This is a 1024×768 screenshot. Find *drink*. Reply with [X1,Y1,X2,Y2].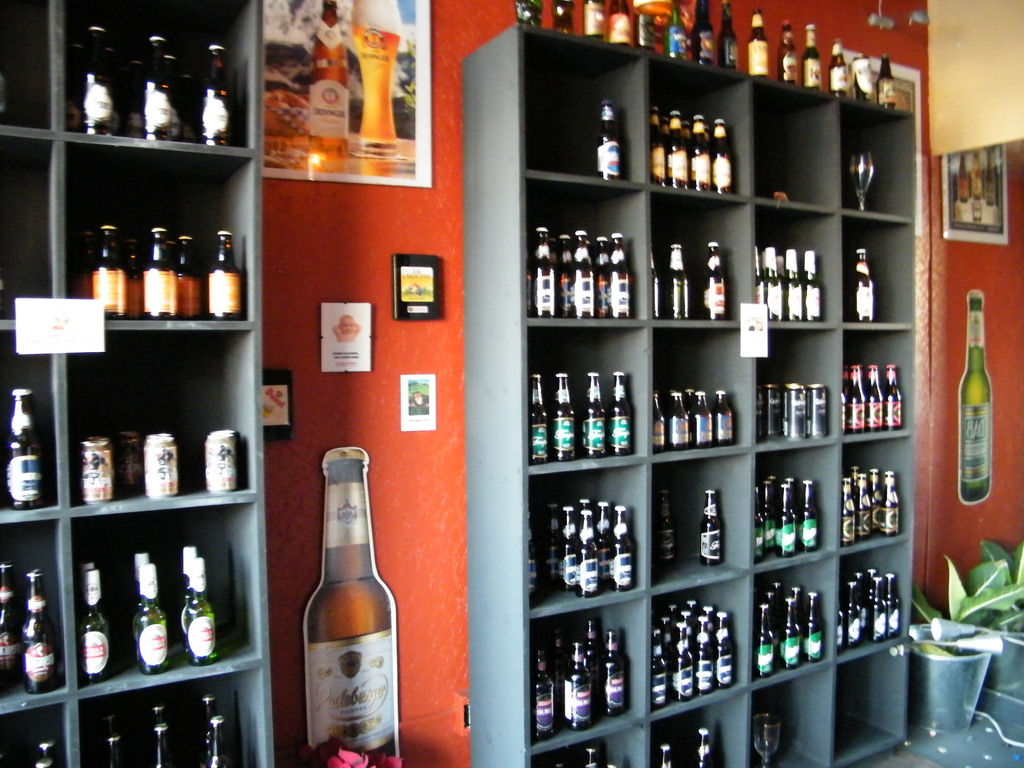
[582,0,605,44].
